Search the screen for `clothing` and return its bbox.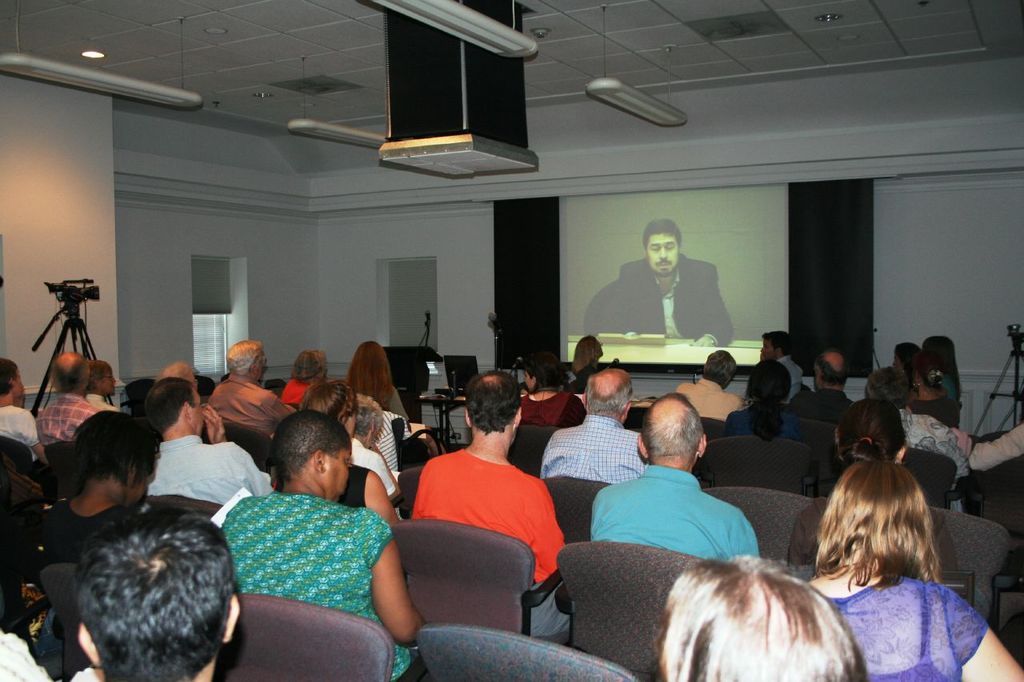
Found: x1=608, y1=255, x2=736, y2=348.
